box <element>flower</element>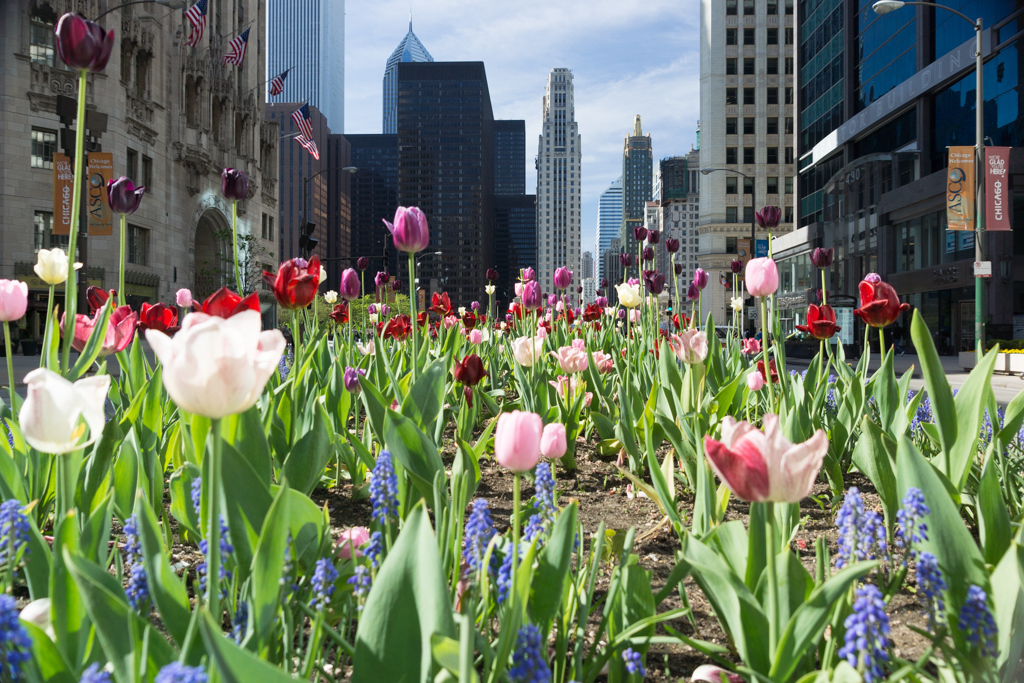
344:564:359:598
